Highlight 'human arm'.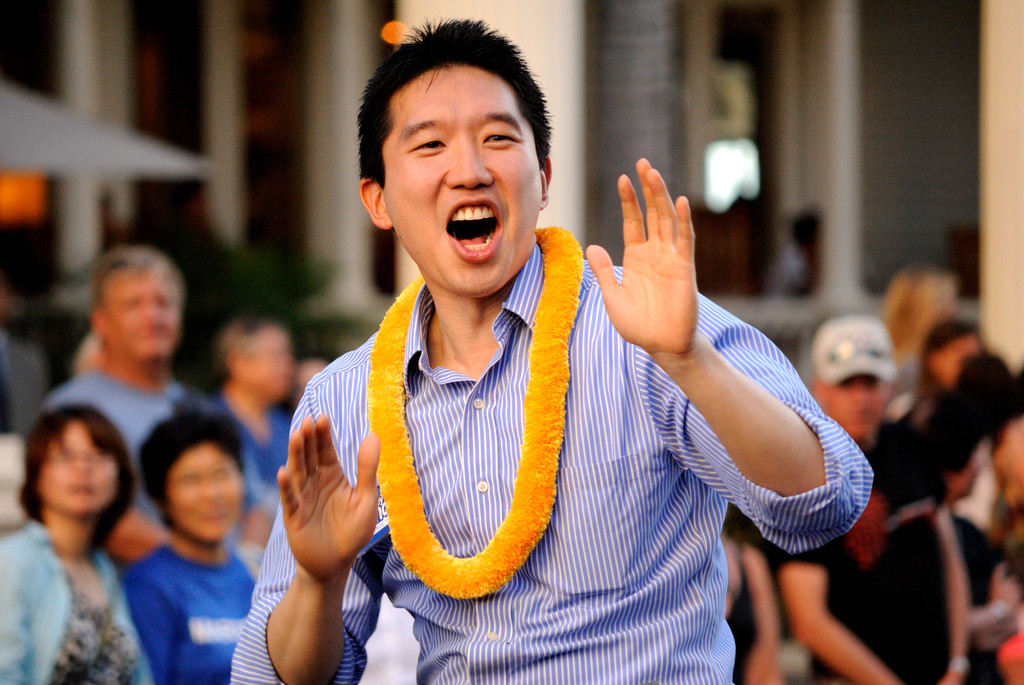
Highlighted region: detection(604, 156, 728, 418).
